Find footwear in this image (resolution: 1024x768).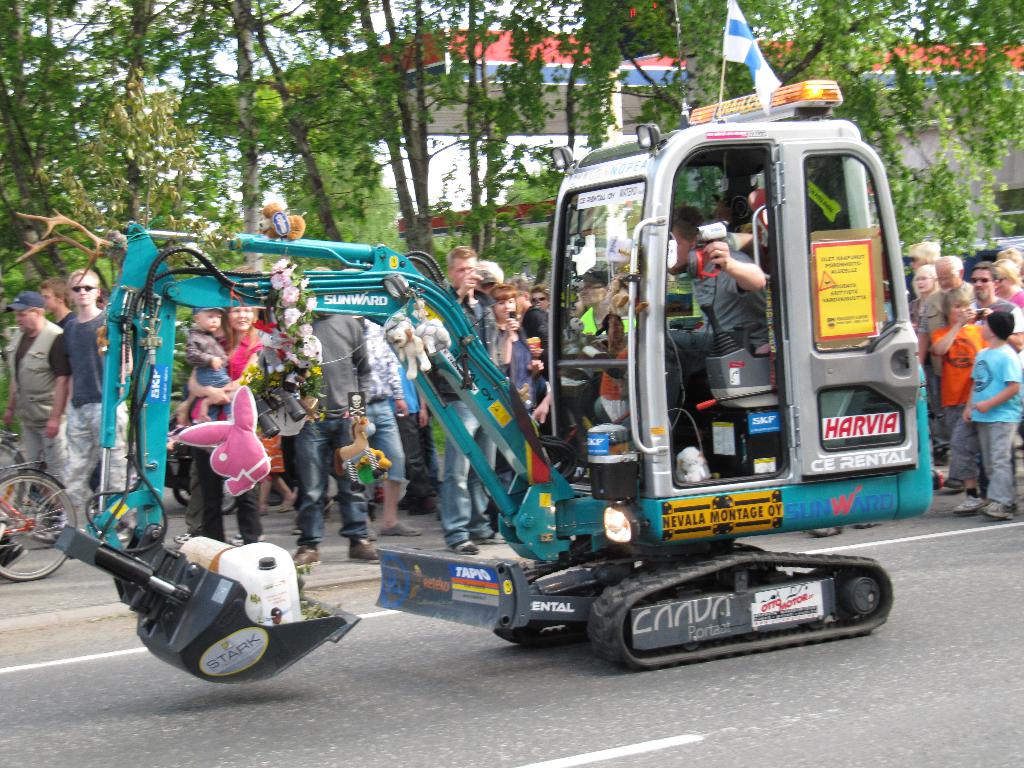
BBox(986, 500, 1013, 518).
